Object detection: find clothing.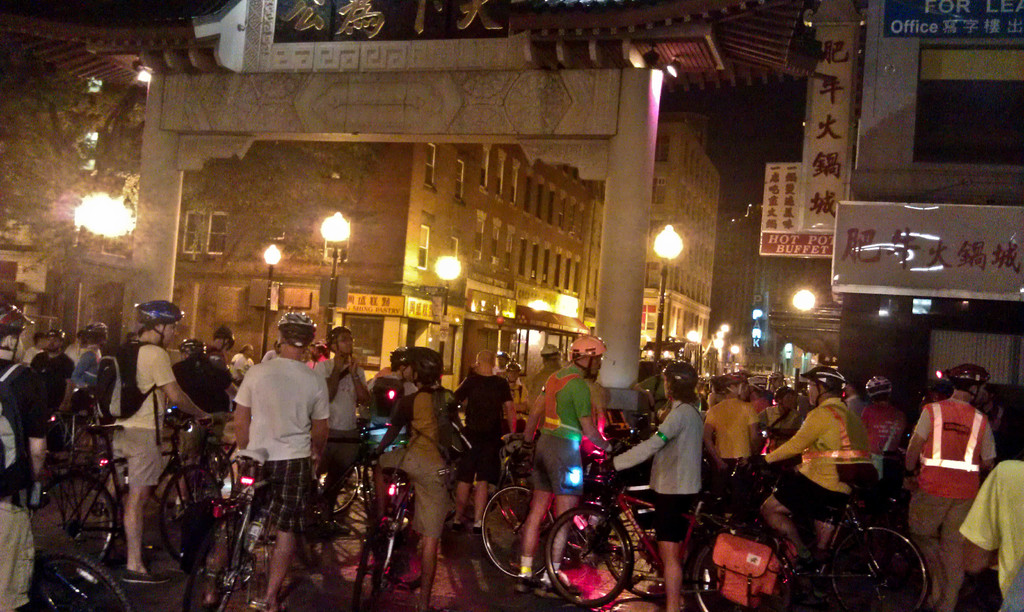
bbox(851, 395, 915, 465).
